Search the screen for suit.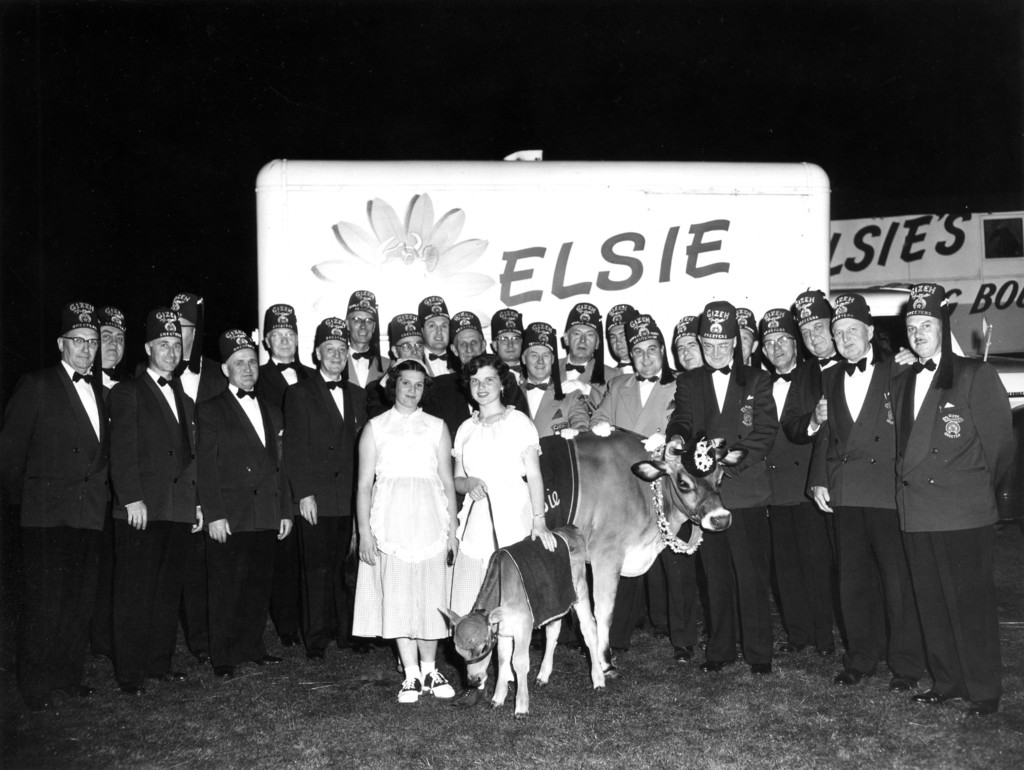
Found at box=[662, 365, 785, 678].
